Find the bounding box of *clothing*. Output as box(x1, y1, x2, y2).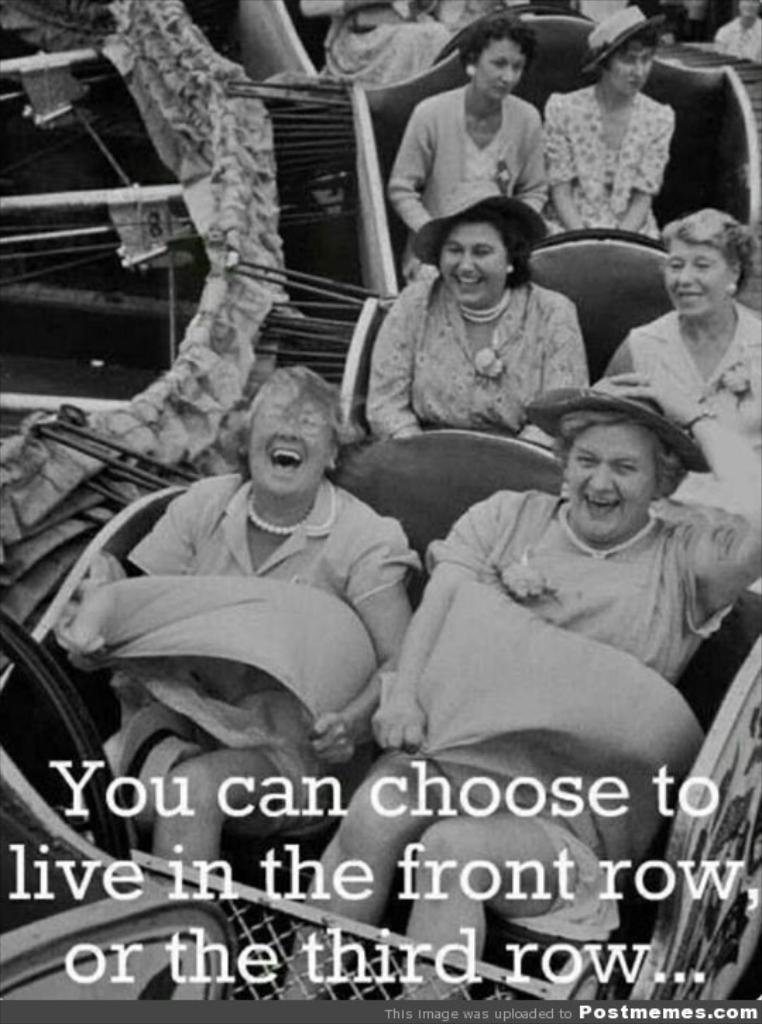
box(605, 305, 761, 505).
